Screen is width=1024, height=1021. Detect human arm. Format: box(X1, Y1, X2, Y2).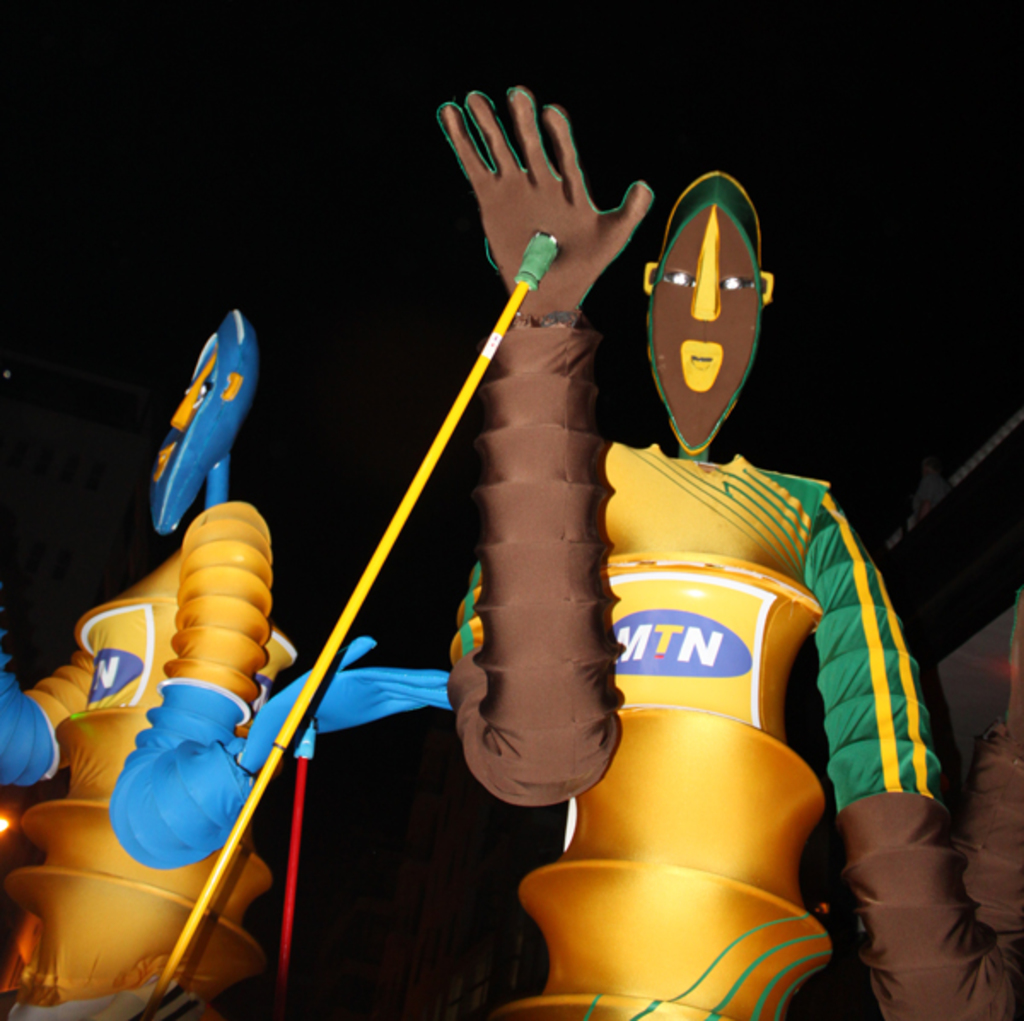
box(811, 514, 1007, 1019).
